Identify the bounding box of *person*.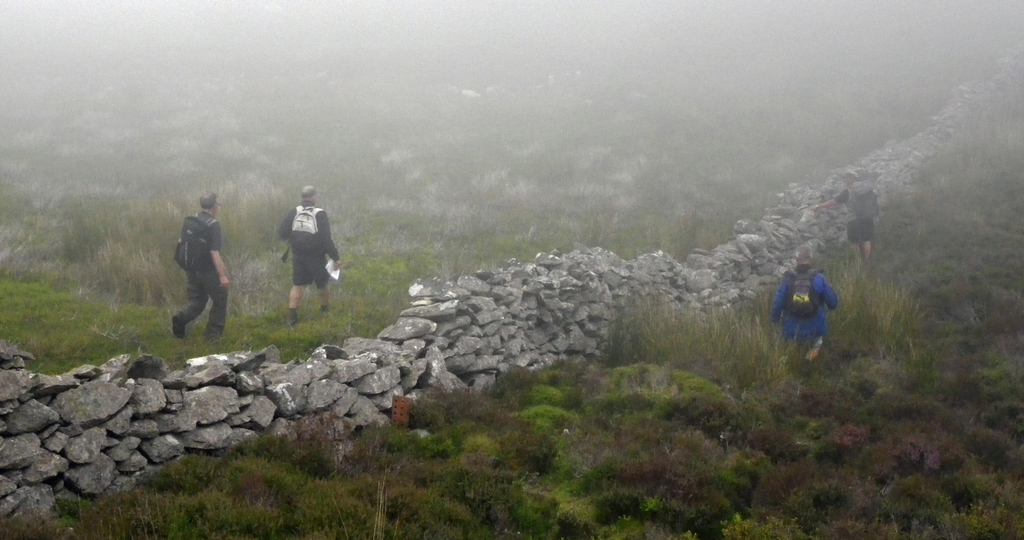
817:181:884:265.
